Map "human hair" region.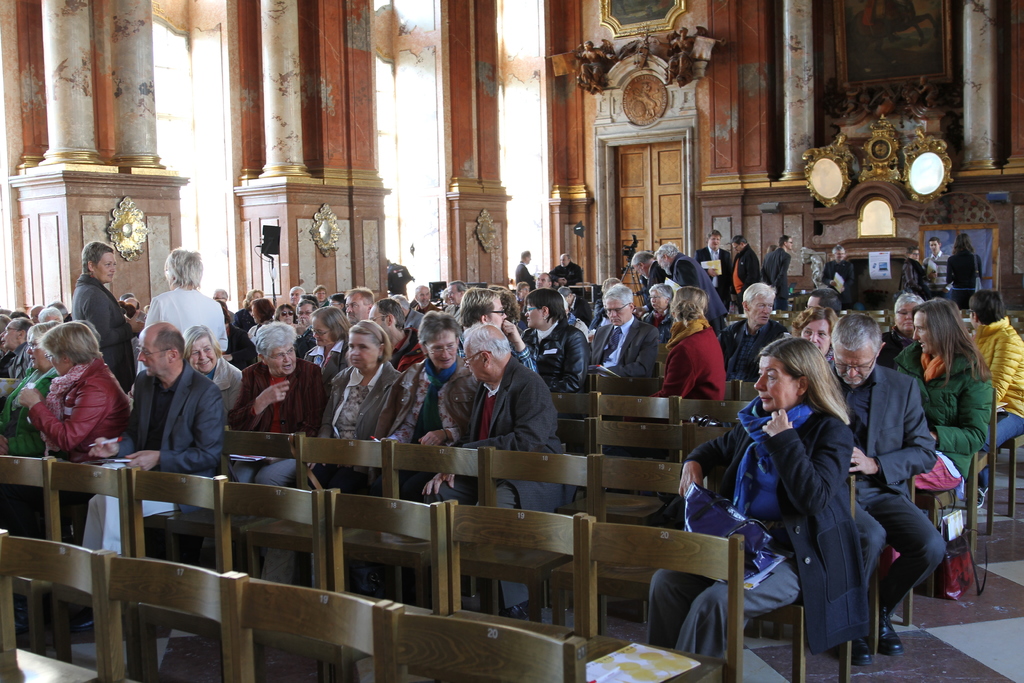
Mapped to 278,302,297,312.
